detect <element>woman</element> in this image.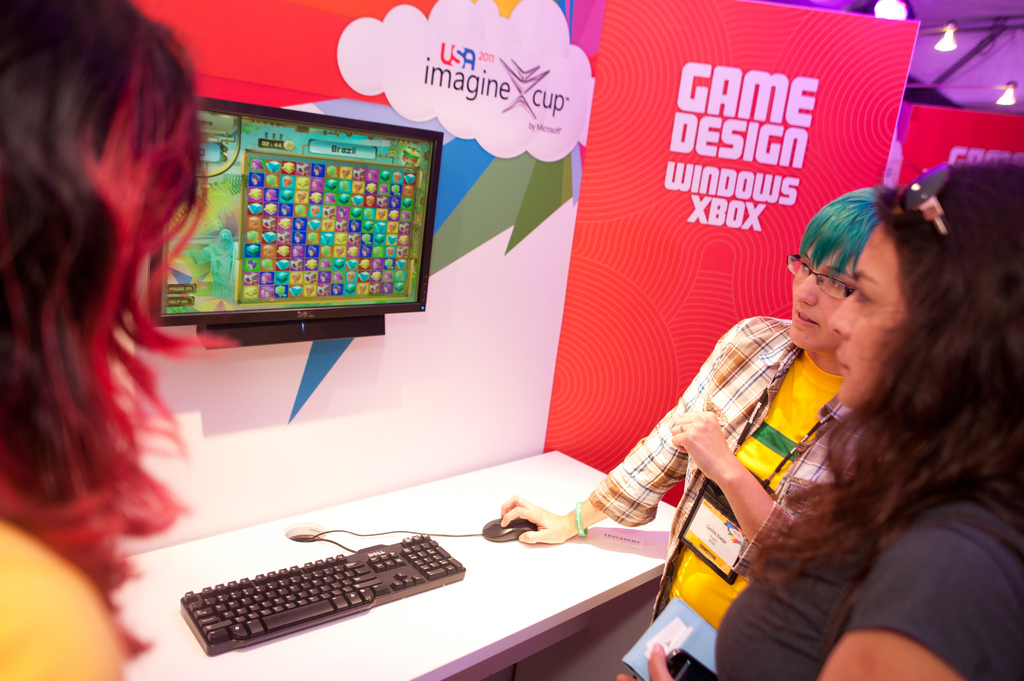
Detection: region(0, 0, 208, 680).
